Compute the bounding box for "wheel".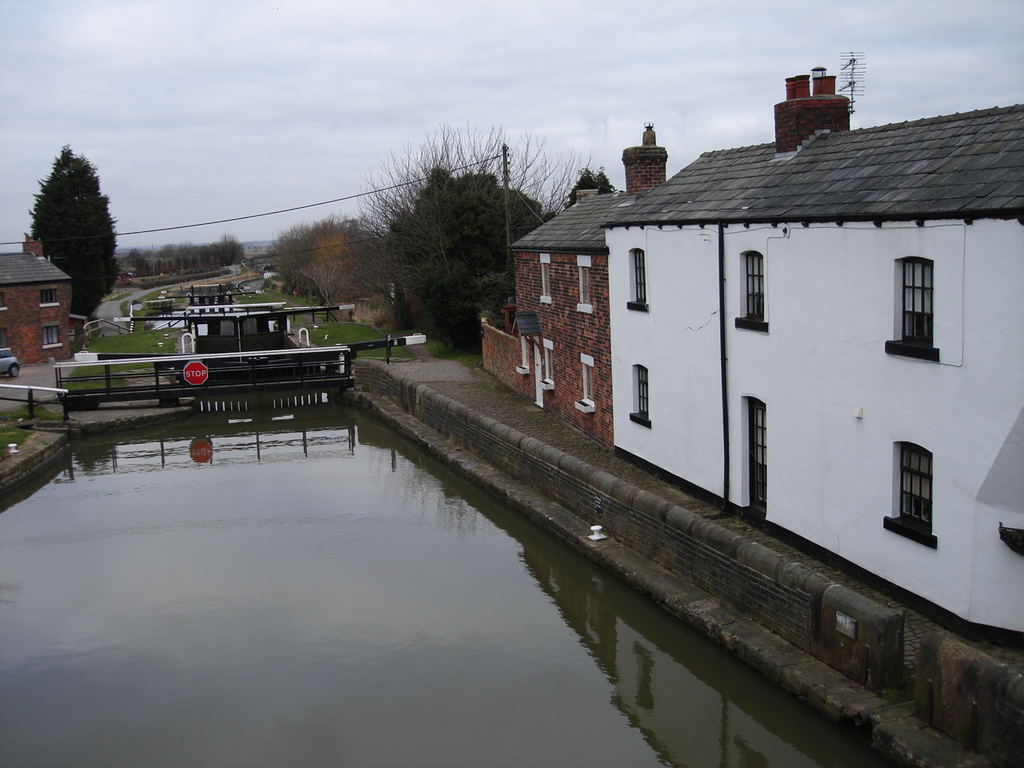
x1=10, y1=368, x2=18, y2=374.
